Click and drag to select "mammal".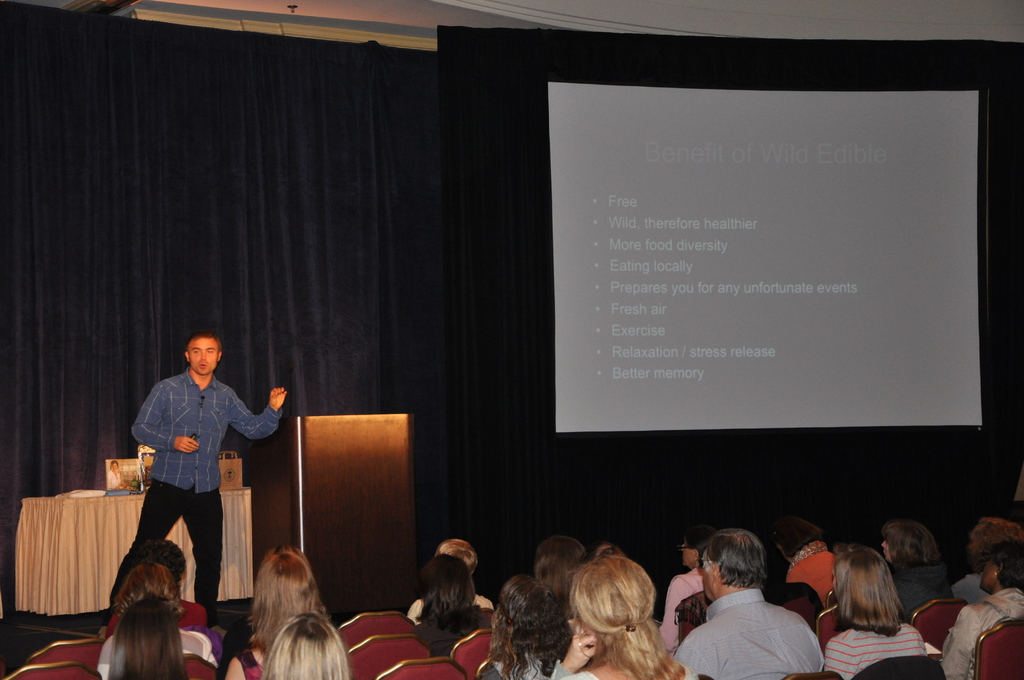
Selection: <bbox>773, 511, 845, 601</bbox>.
